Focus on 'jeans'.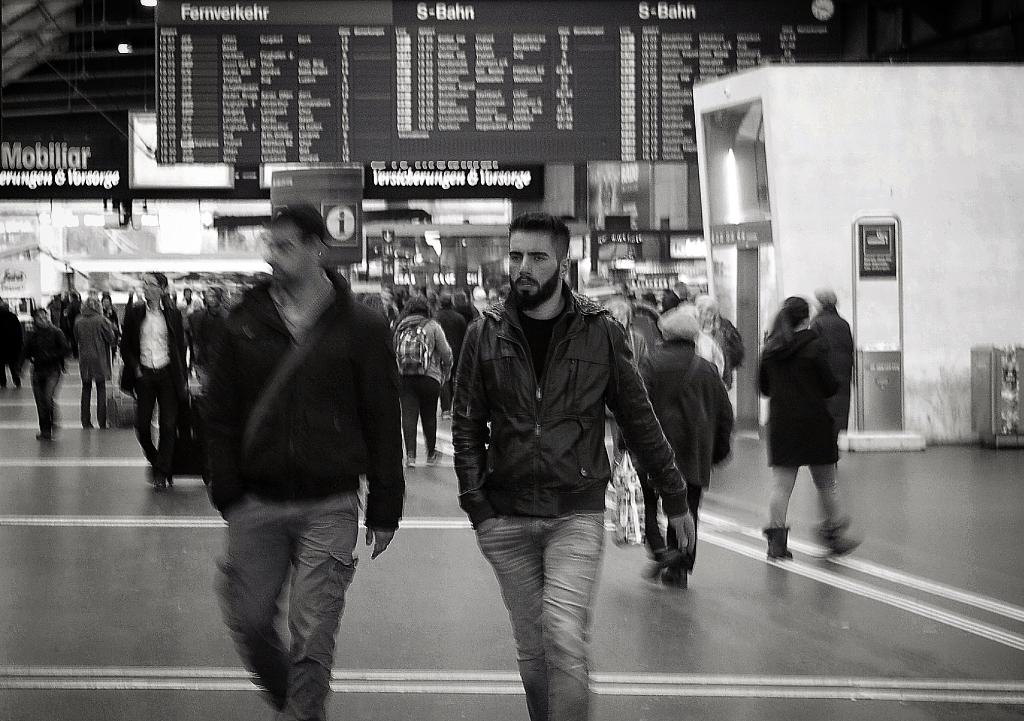
Focused at l=212, t=484, r=369, b=720.
